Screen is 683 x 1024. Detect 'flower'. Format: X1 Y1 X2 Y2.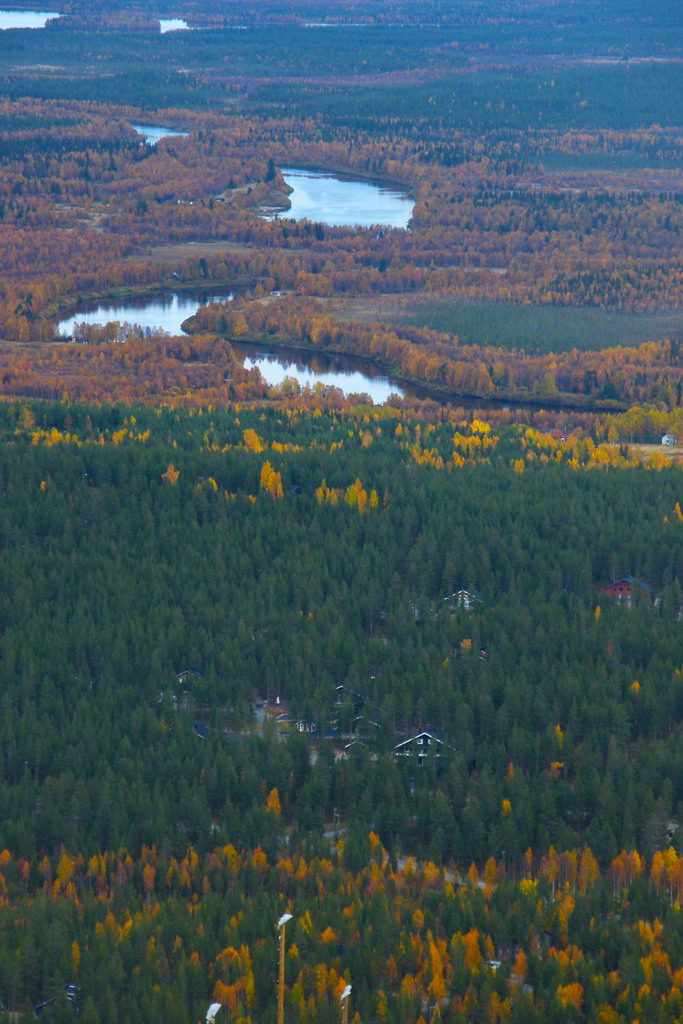
263 790 283 823.
